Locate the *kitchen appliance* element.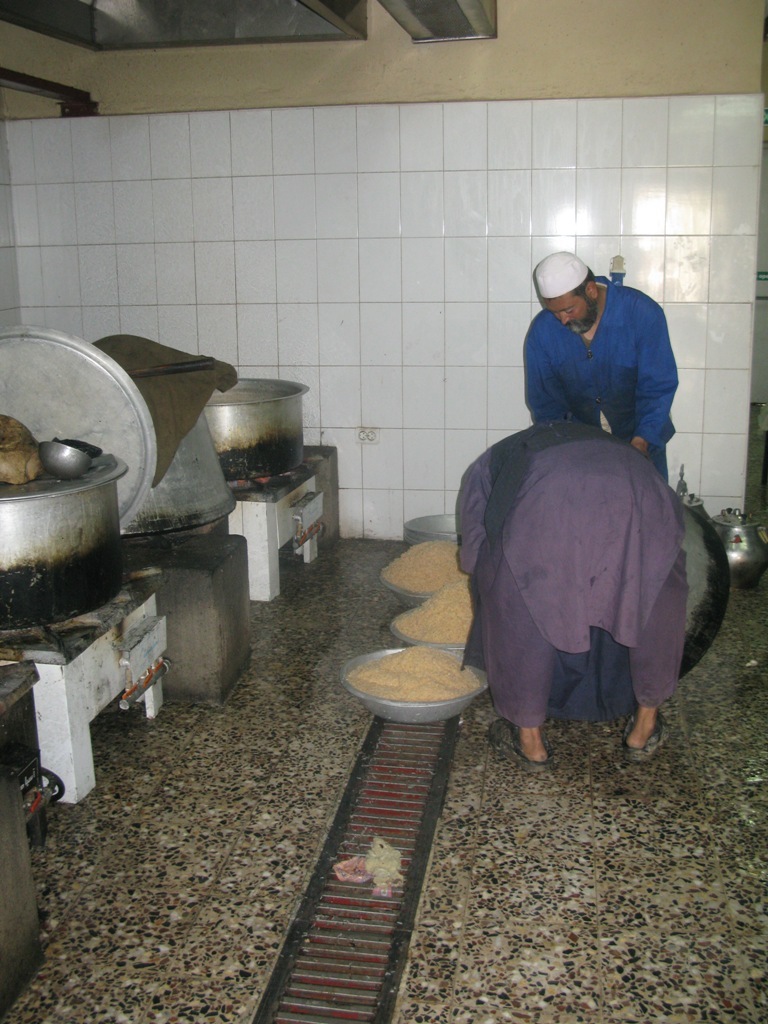
Element bbox: box=[721, 517, 763, 579].
